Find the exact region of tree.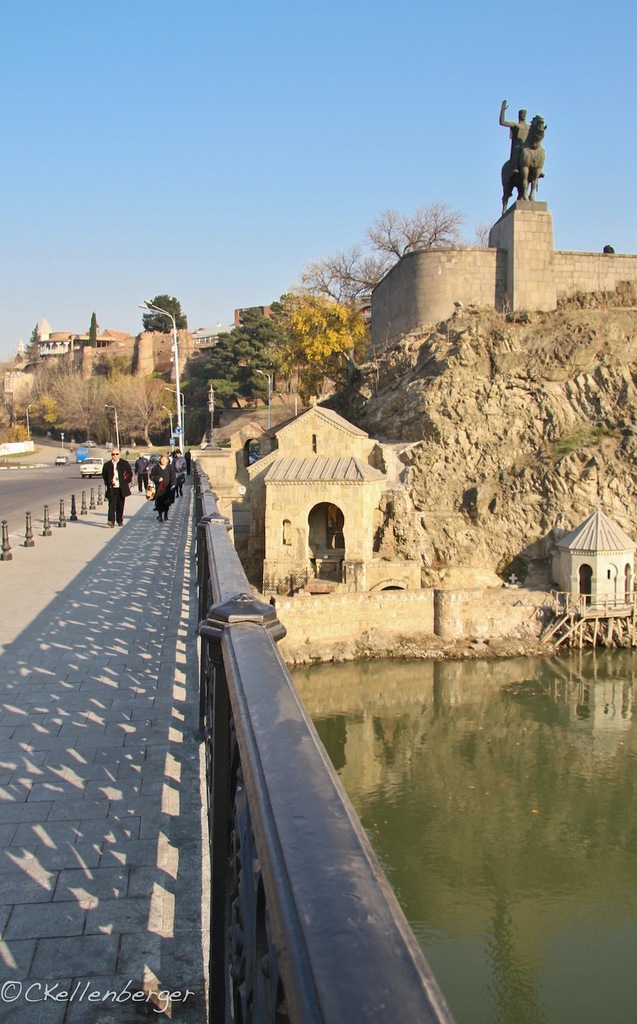
Exact region: {"left": 277, "top": 285, "right": 353, "bottom": 386}.
